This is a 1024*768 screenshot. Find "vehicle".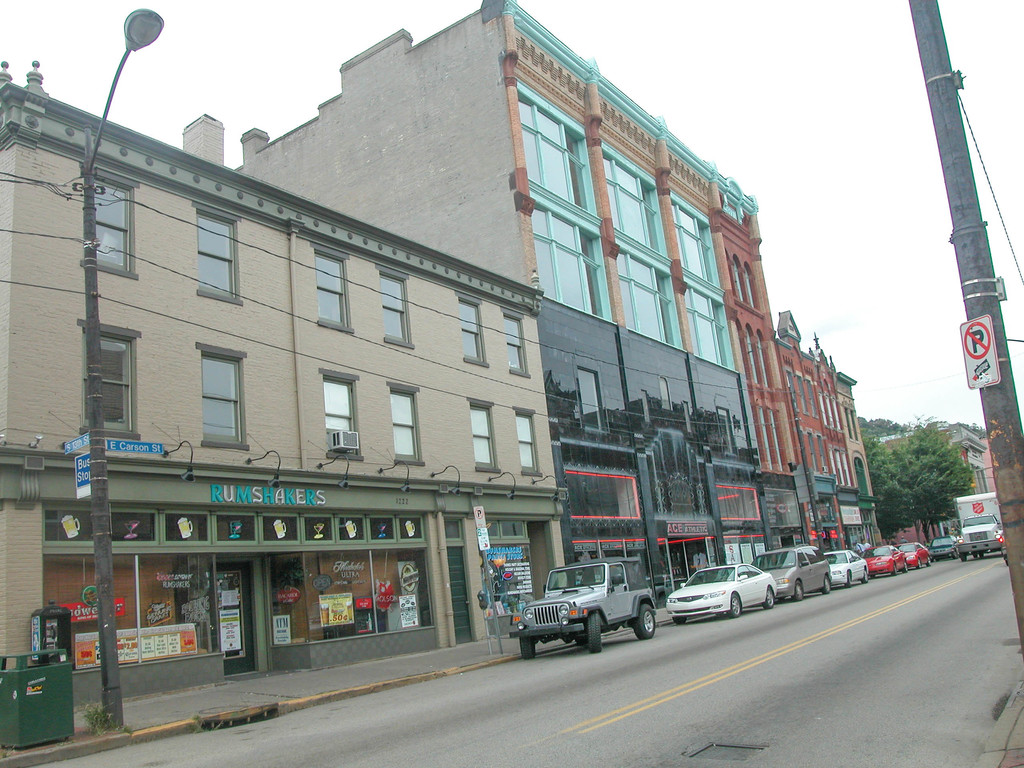
Bounding box: x1=516 y1=563 x2=661 y2=651.
